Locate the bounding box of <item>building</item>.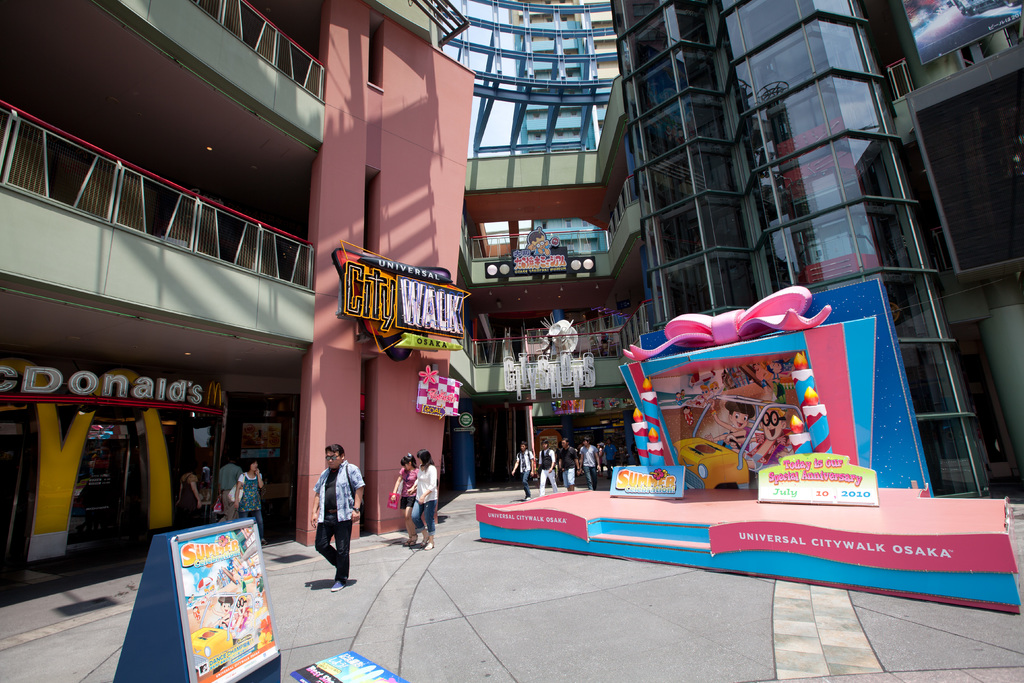
Bounding box: rect(0, 0, 481, 608).
